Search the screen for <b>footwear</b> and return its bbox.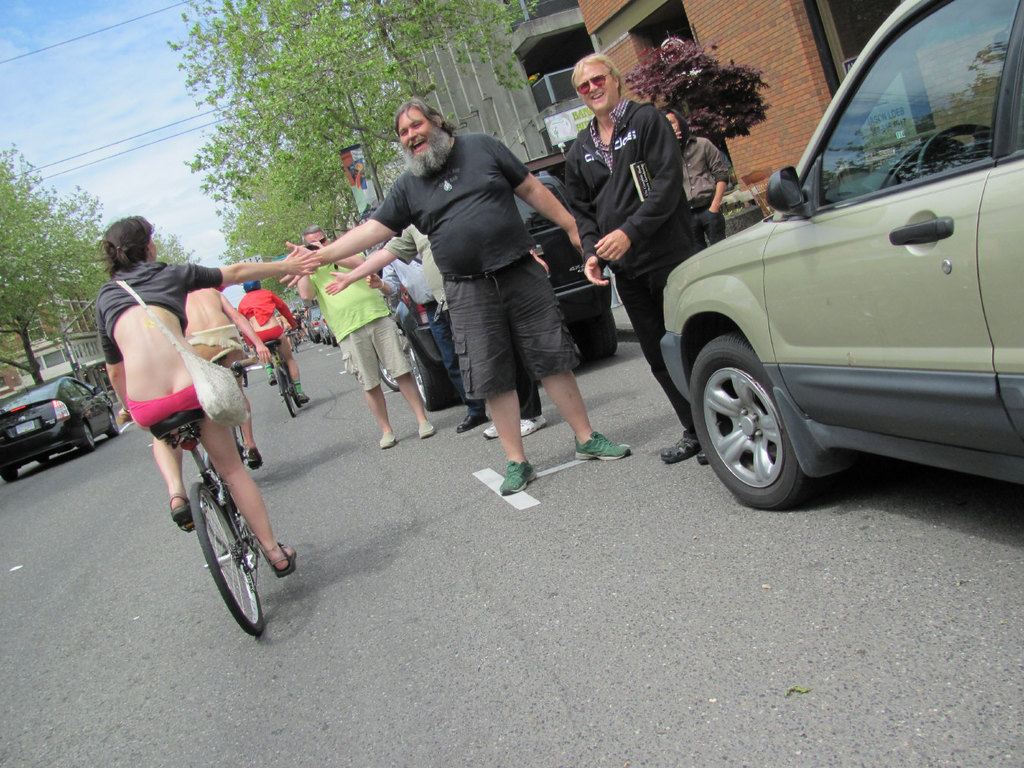
Found: box(482, 422, 499, 436).
